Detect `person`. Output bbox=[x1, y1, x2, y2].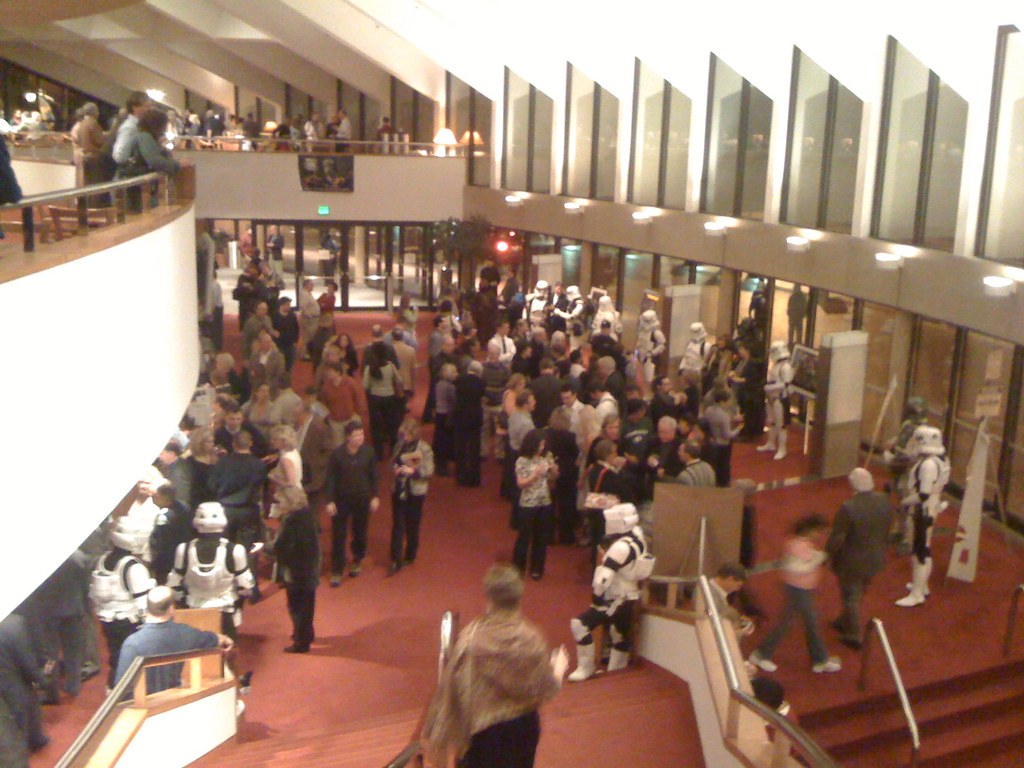
bbox=[625, 400, 652, 441].
